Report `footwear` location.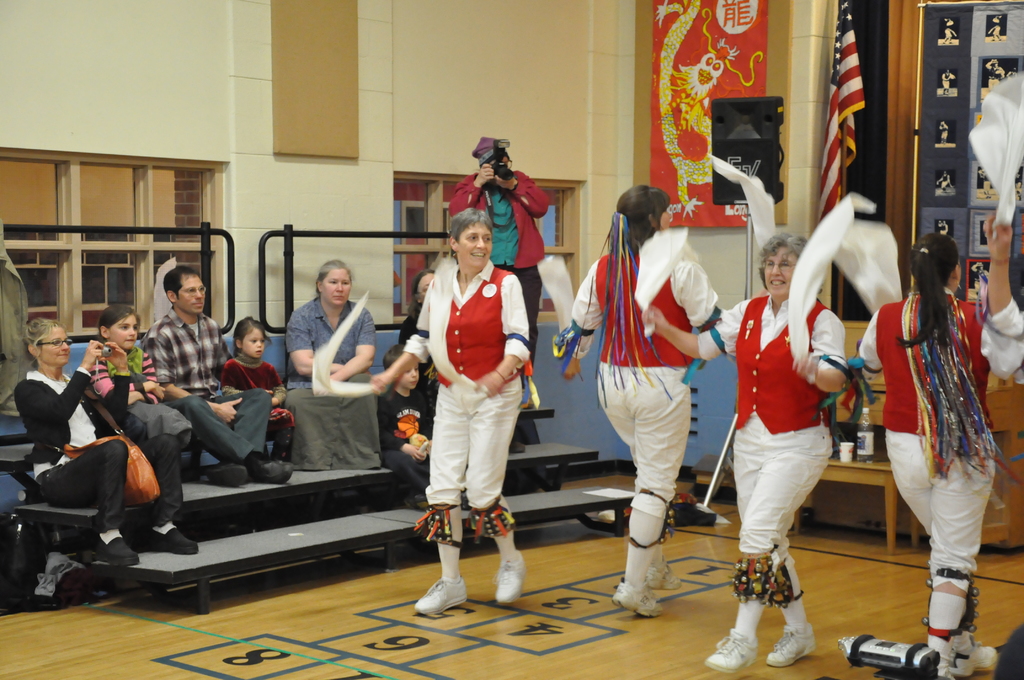
Report: {"x1": 769, "y1": 625, "x2": 819, "y2": 665}.
